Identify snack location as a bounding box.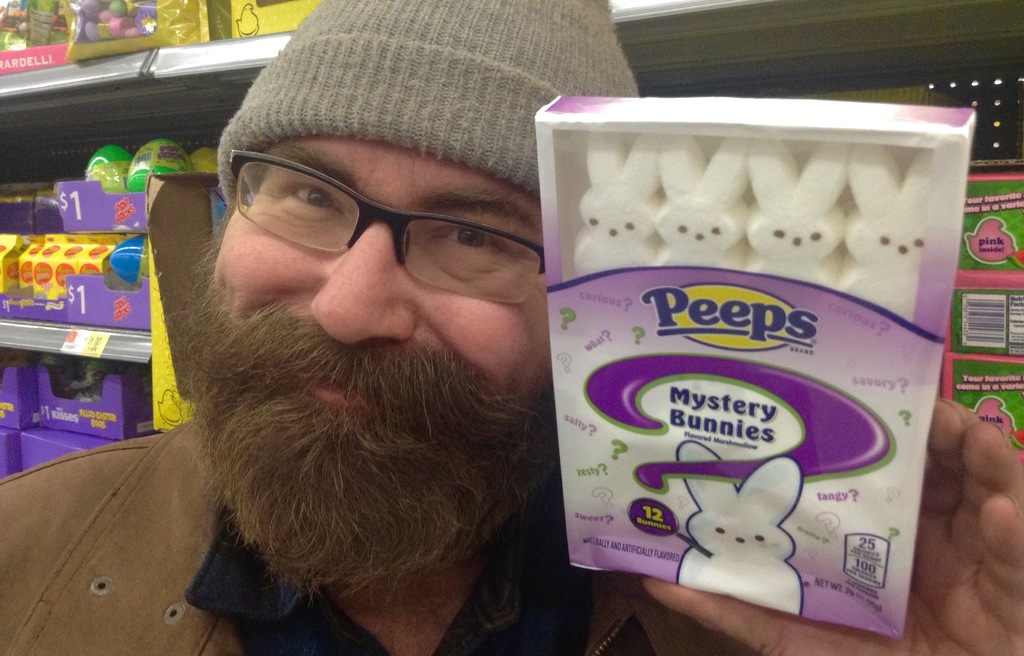
751, 135, 856, 294.
